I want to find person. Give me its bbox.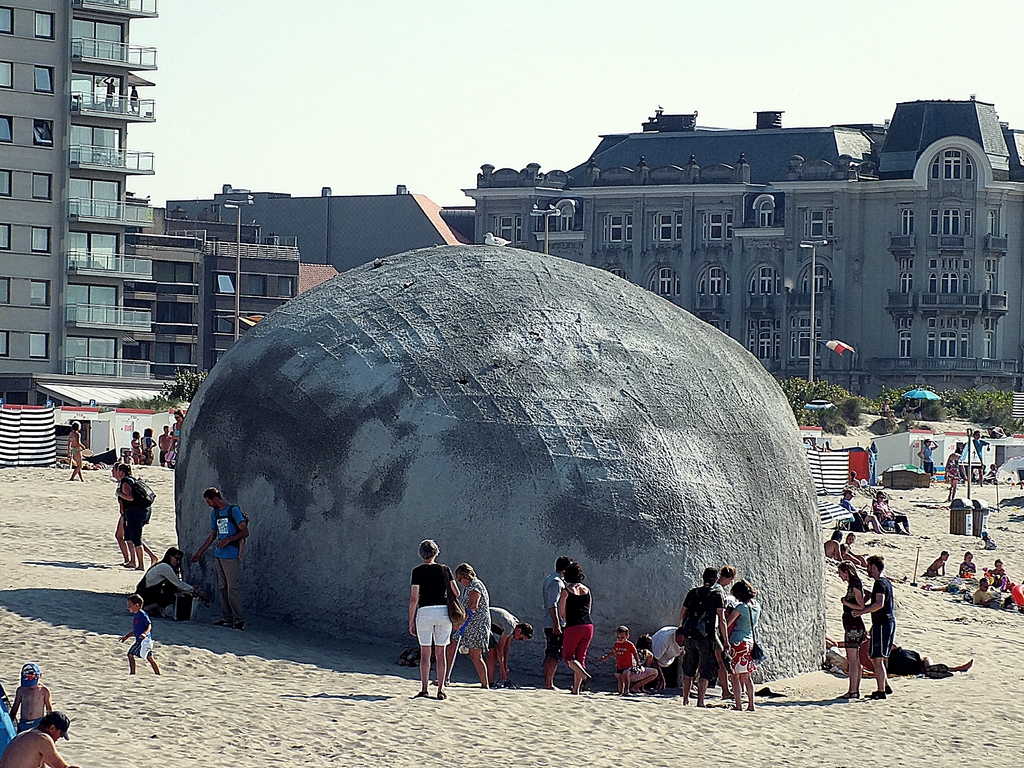
region(595, 624, 642, 698).
